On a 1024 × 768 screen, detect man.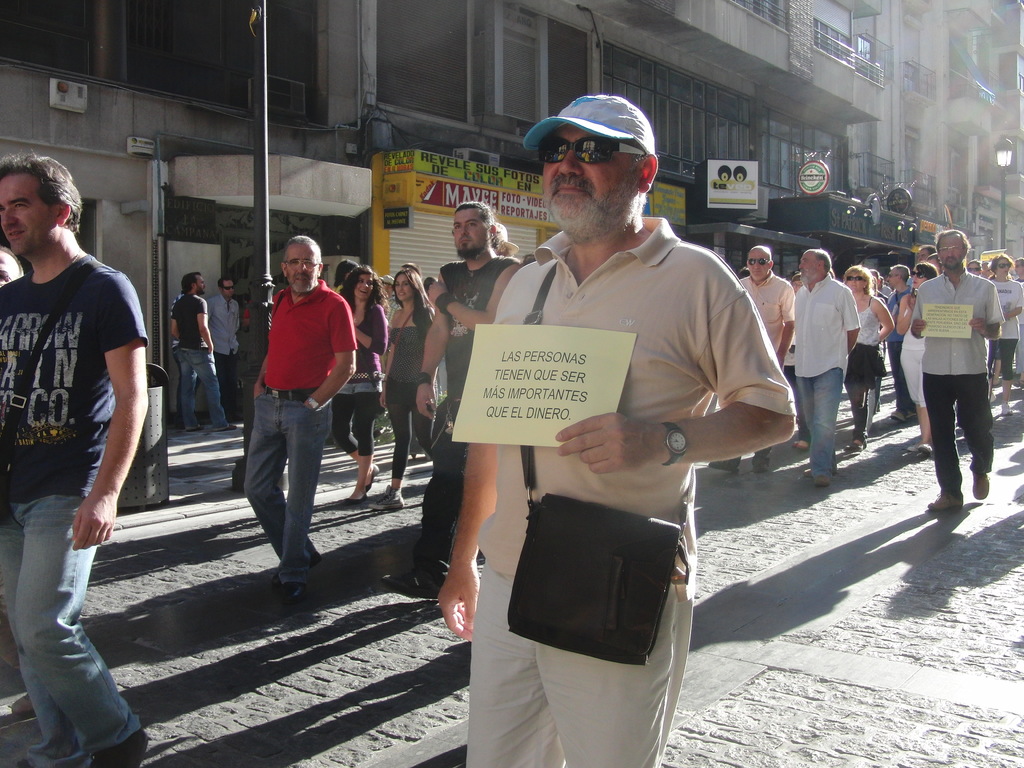
left=910, top=228, right=1005, bottom=509.
